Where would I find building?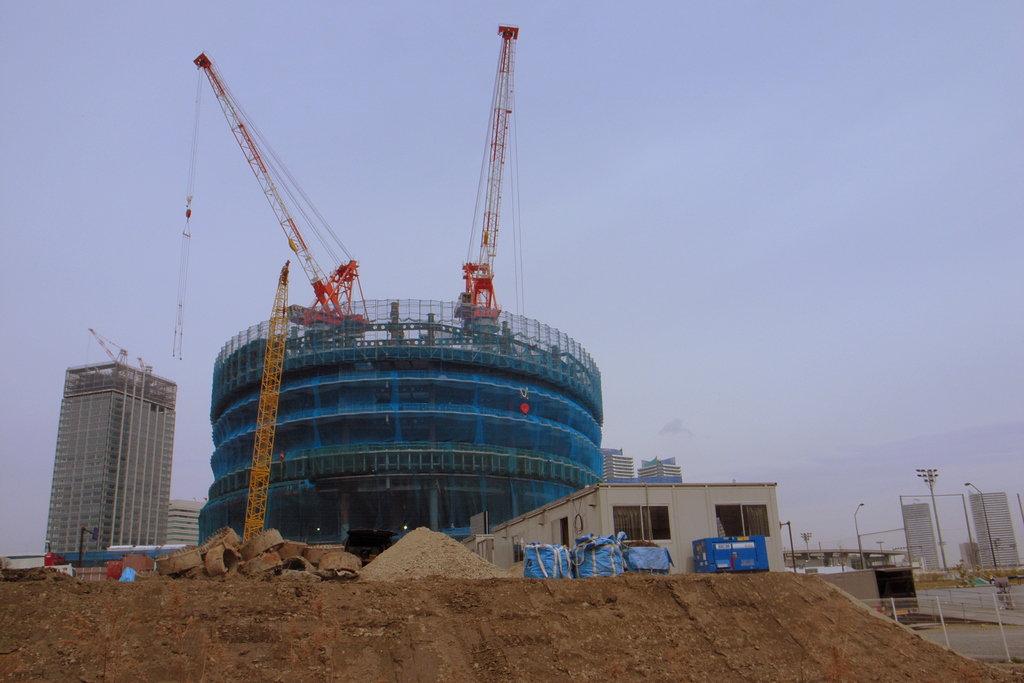
At region(489, 479, 788, 570).
